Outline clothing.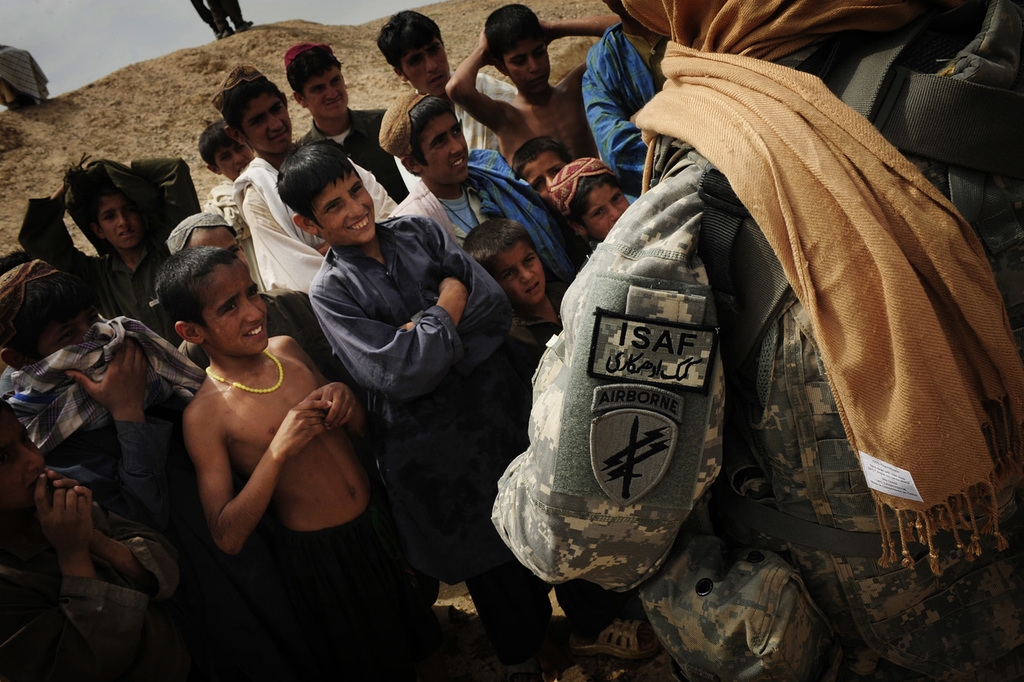
Outline: 14 156 206 359.
